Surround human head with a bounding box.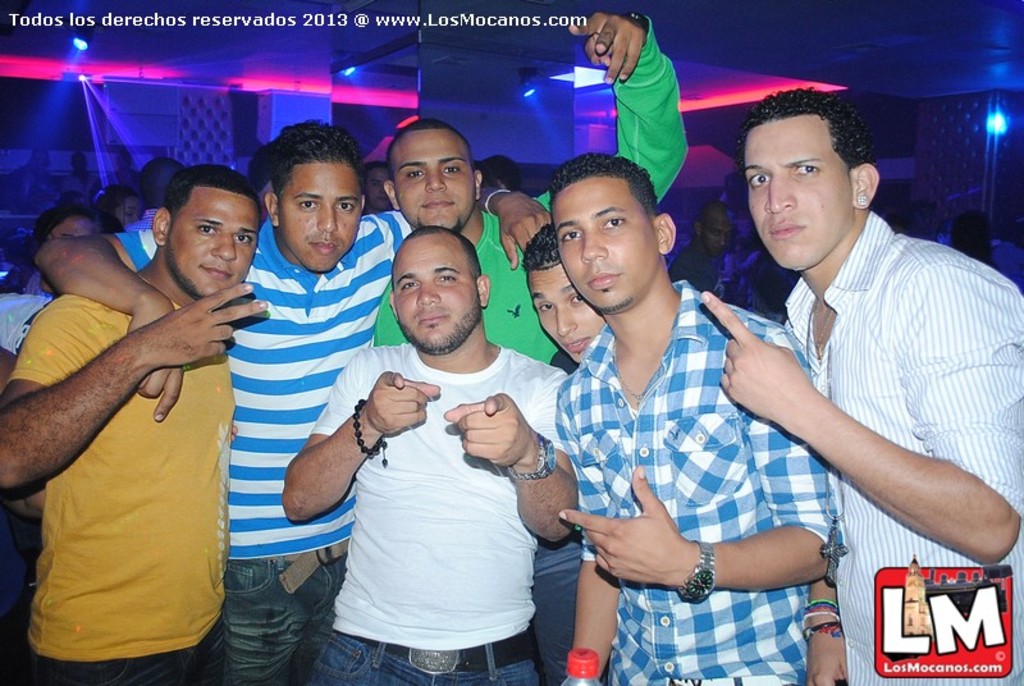
(524,227,602,361).
